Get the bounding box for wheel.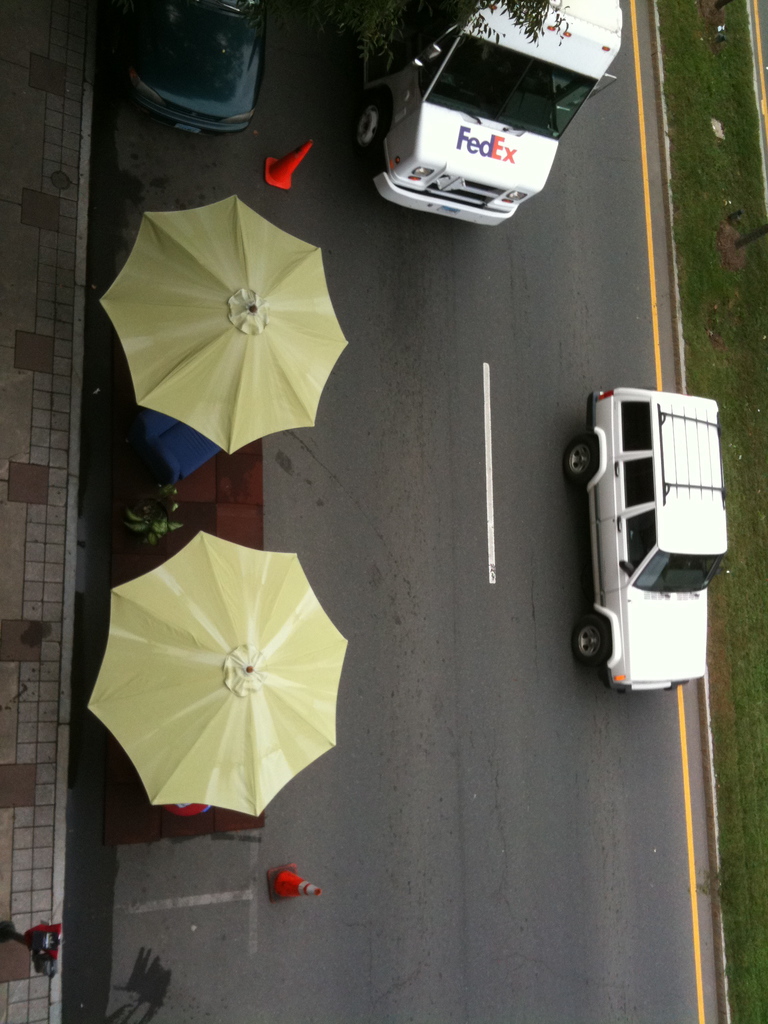
x1=563 y1=433 x2=600 y2=484.
